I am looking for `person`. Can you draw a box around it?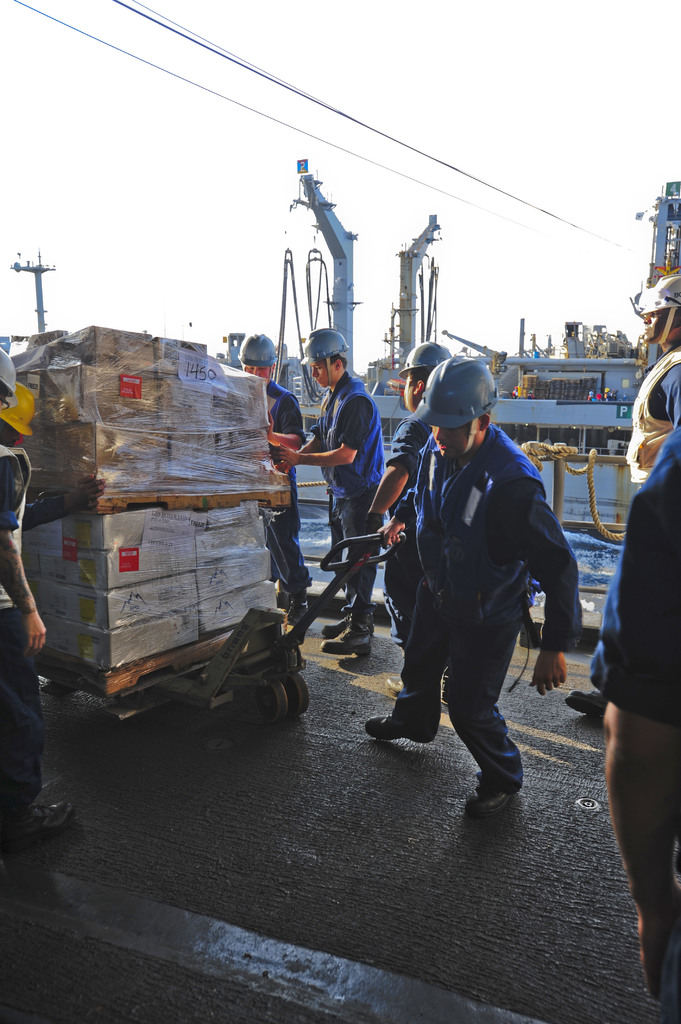
Sure, the bounding box is crop(563, 282, 680, 708).
